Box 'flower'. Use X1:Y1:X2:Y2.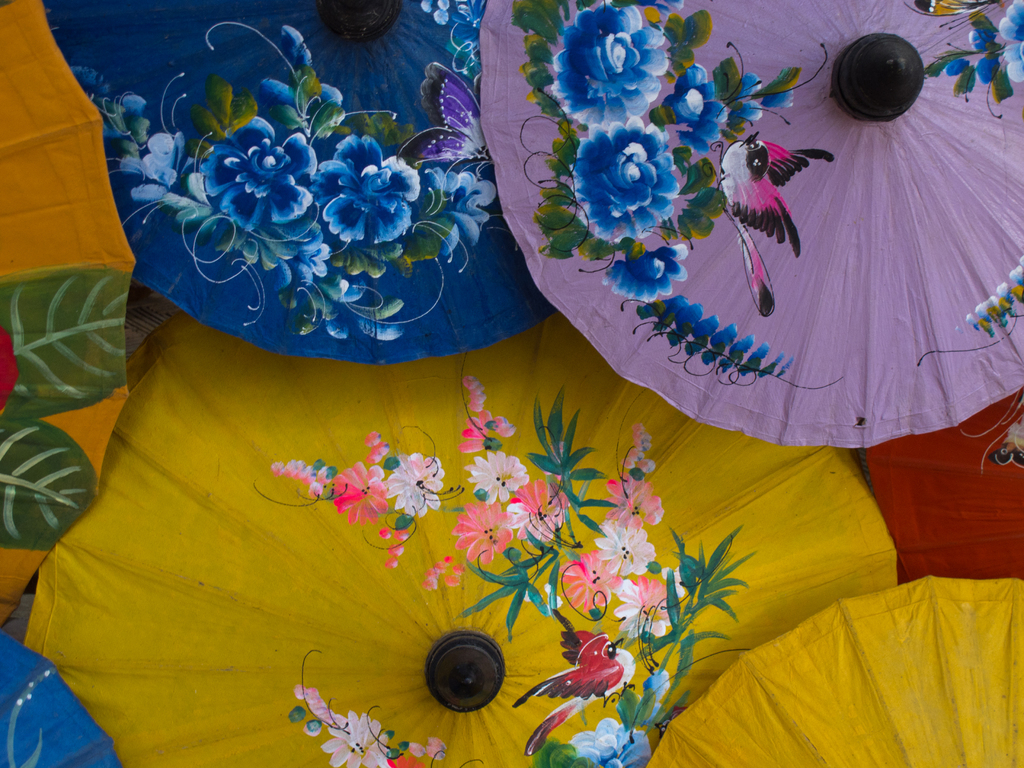
660:60:742:157.
